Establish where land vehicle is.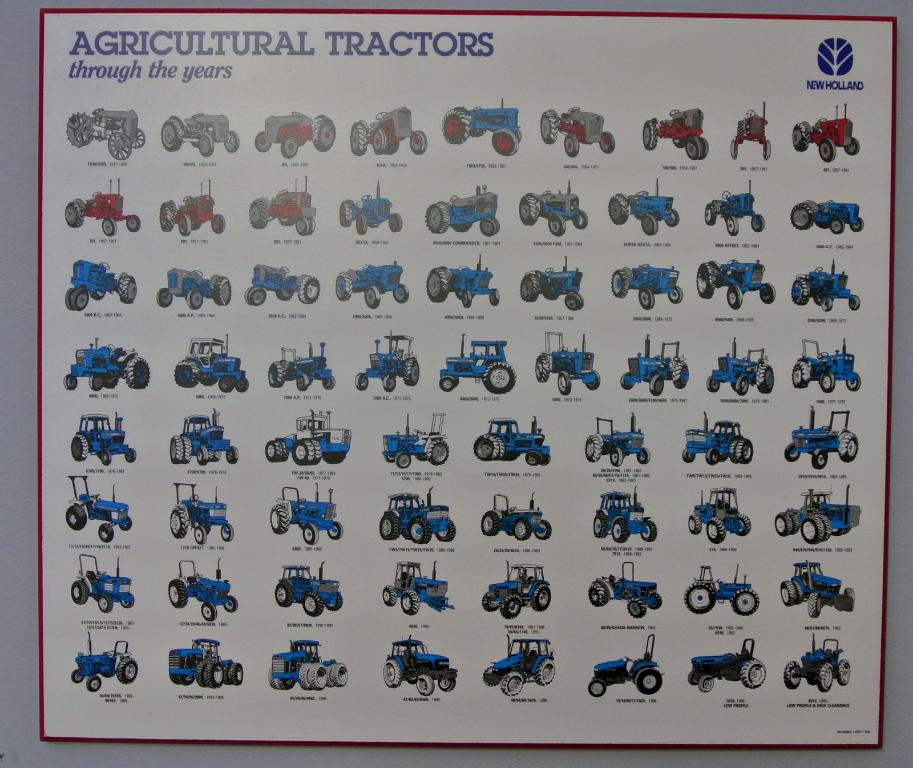
Established at detection(702, 181, 765, 236).
